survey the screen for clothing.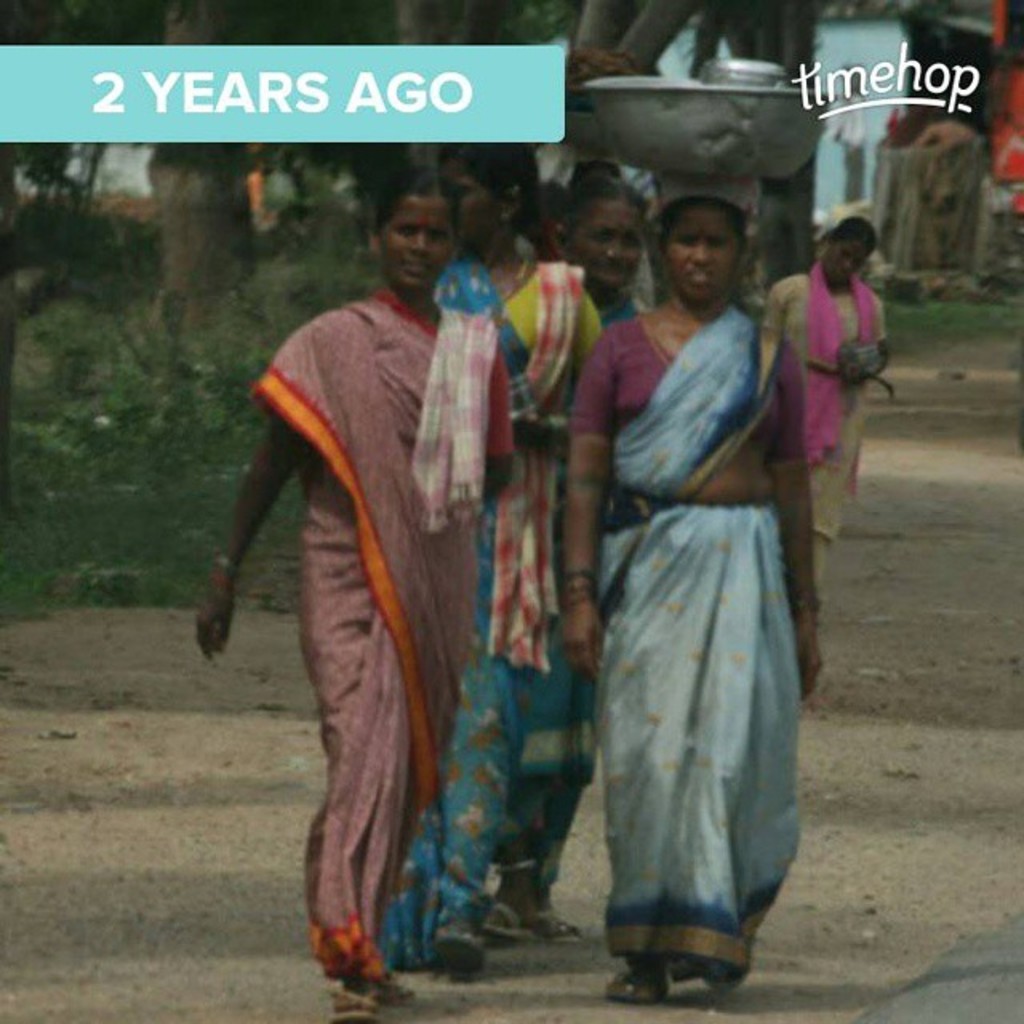
Survey found: [left=992, top=0, right=1022, bottom=198].
